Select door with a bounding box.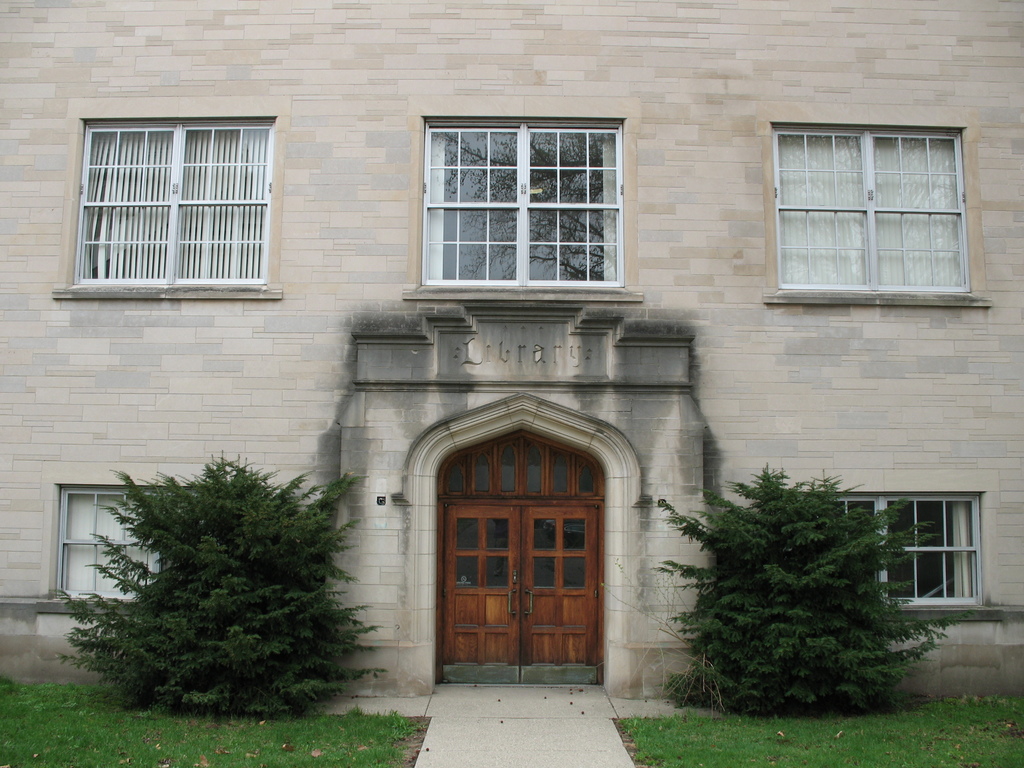
436:448:607:685.
